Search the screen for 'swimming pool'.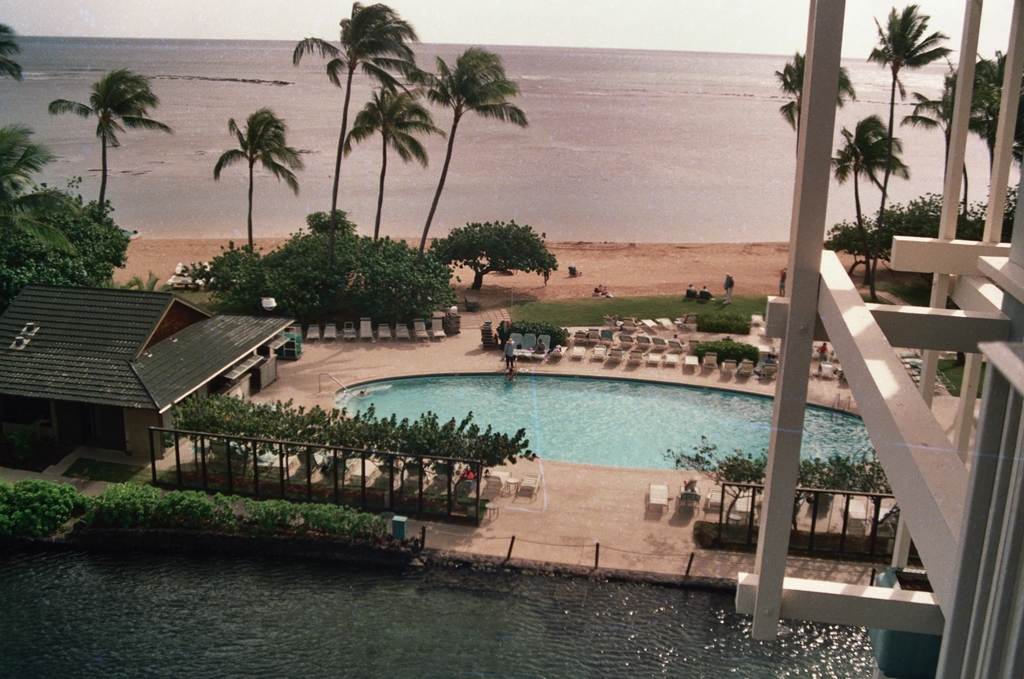
Found at {"left": 226, "top": 354, "right": 906, "bottom": 536}.
